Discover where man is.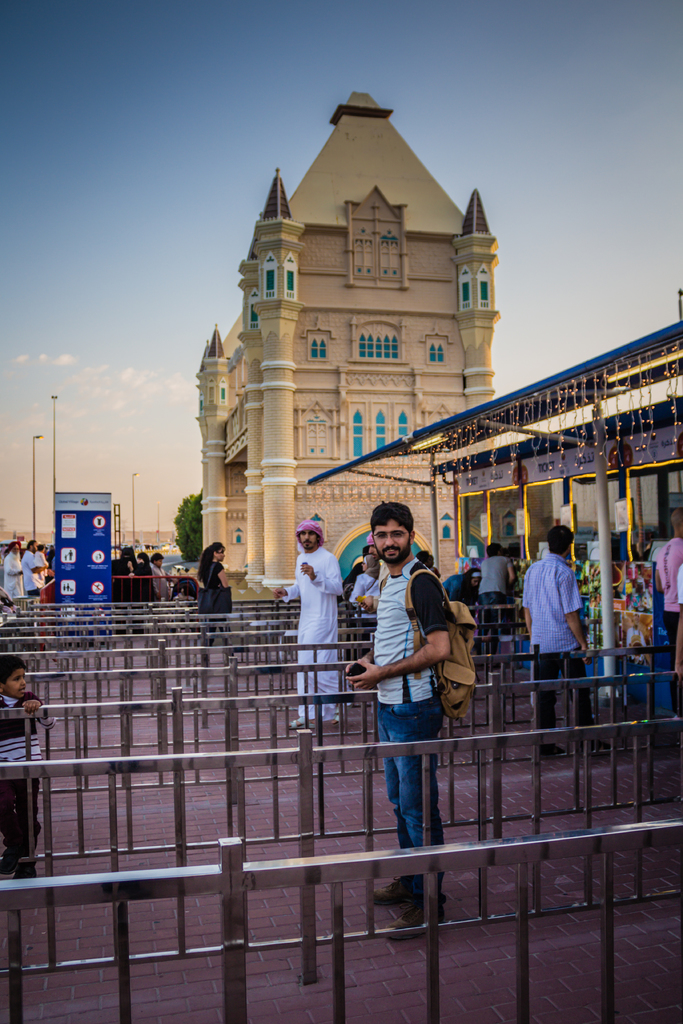
Discovered at 519 526 612 760.
